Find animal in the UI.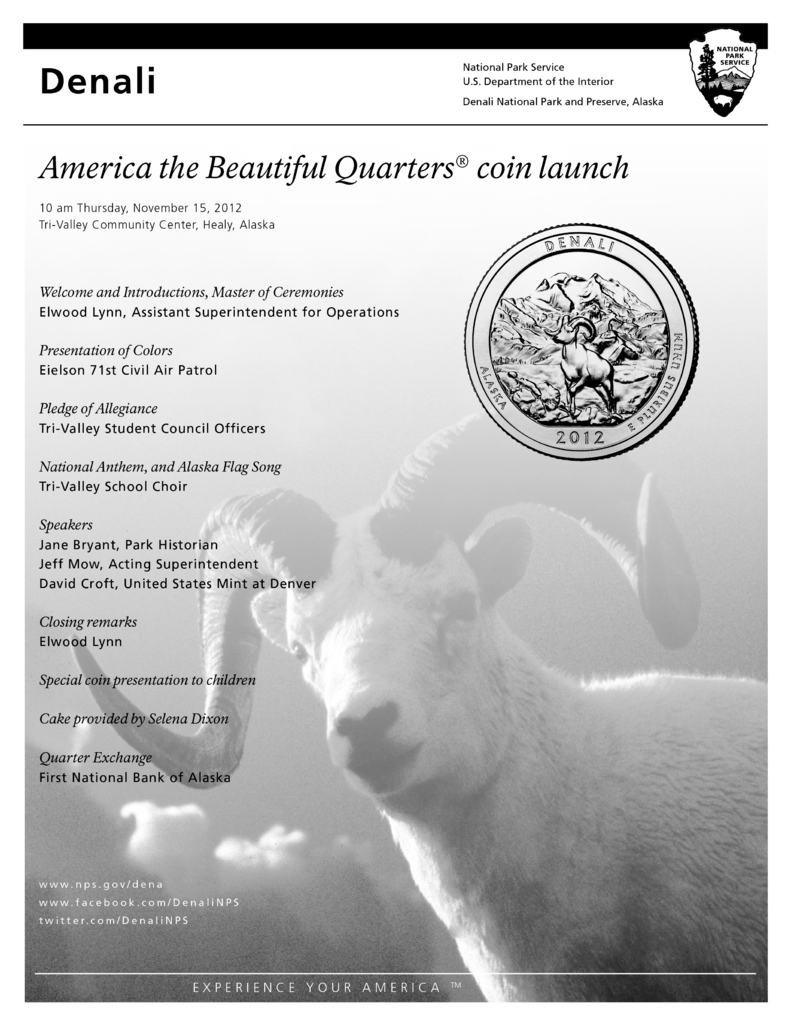
UI element at <bbox>63, 410, 769, 1005</bbox>.
